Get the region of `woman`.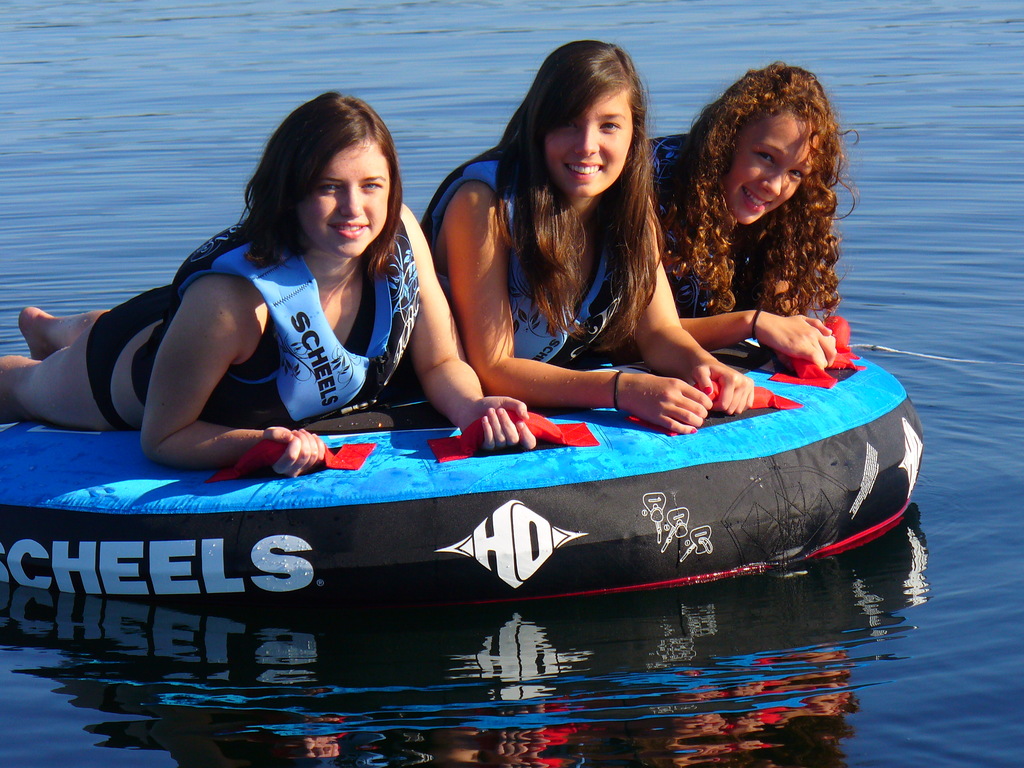
0 83 541 469.
